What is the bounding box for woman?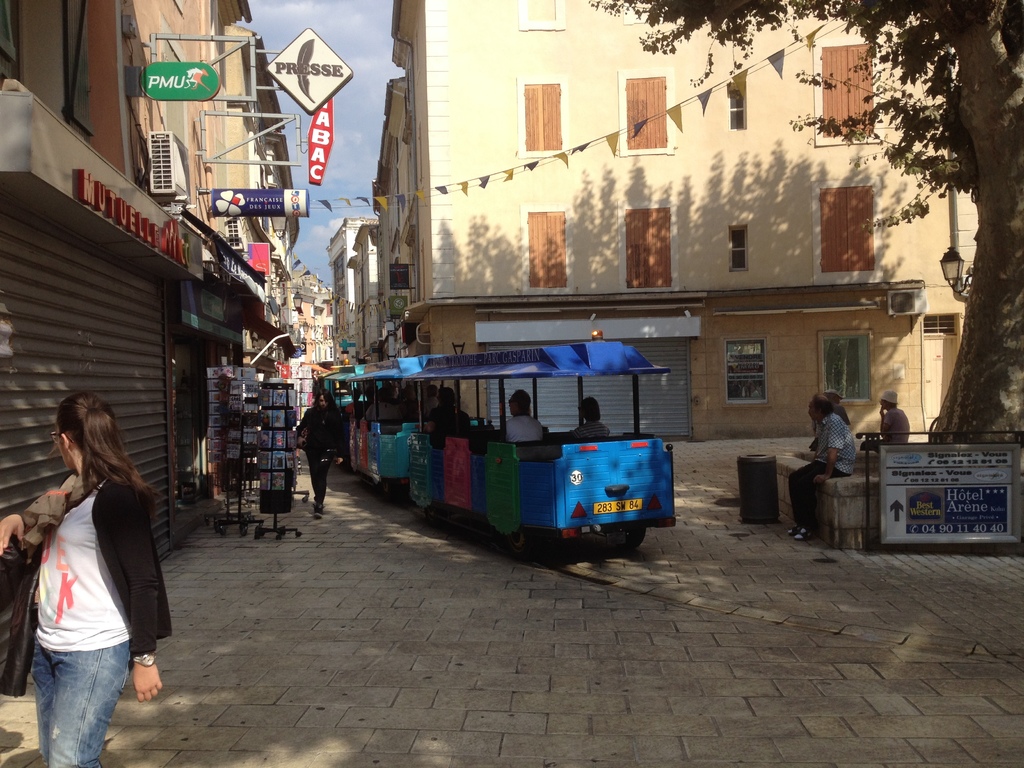
<box>294,390,347,521</box>.
